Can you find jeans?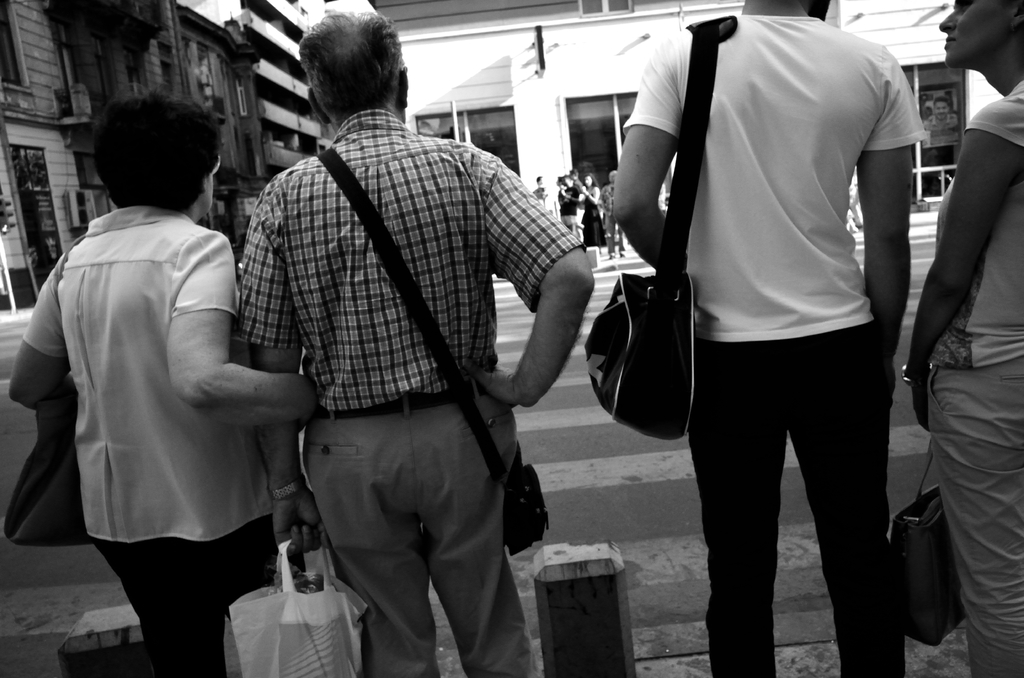
Yes, bounding box: bbox=[605, 214, 629, 256].
